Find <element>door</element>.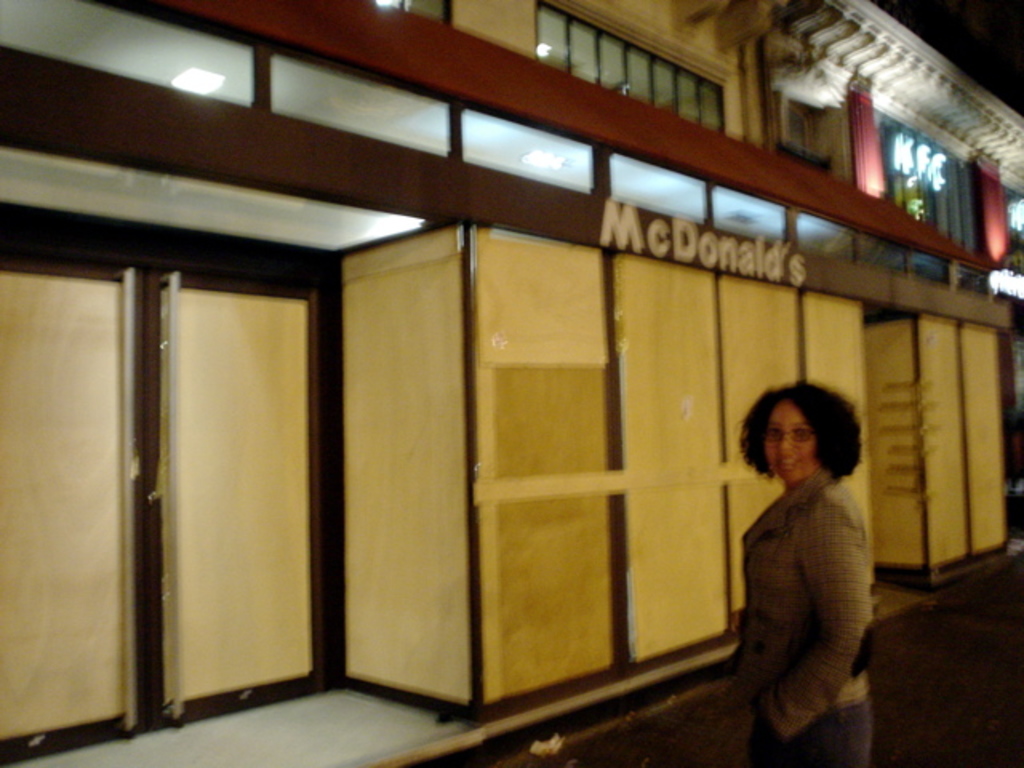
<bbox>128, 242, 315, 725</bbox>.
